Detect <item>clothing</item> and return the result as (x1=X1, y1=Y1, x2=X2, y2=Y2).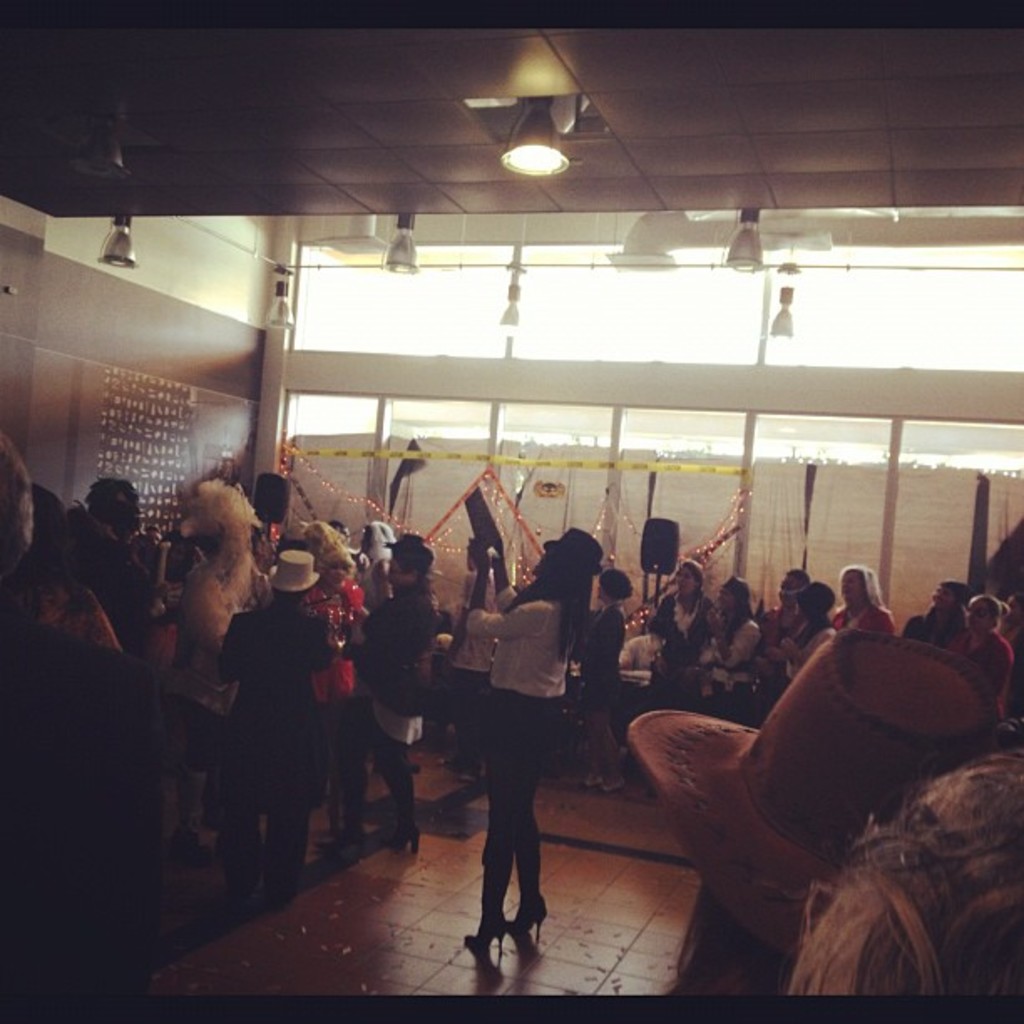
(x1=837, y1=601, x2=899, y2=636).
